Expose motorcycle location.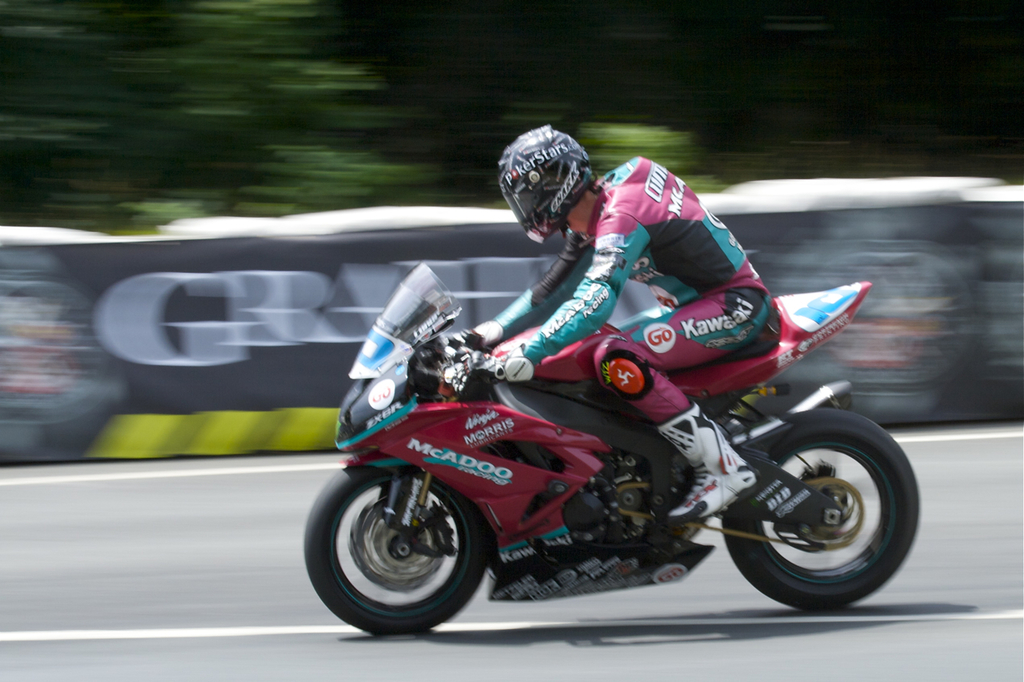
Exposed at 296, 259, 905, 633.
